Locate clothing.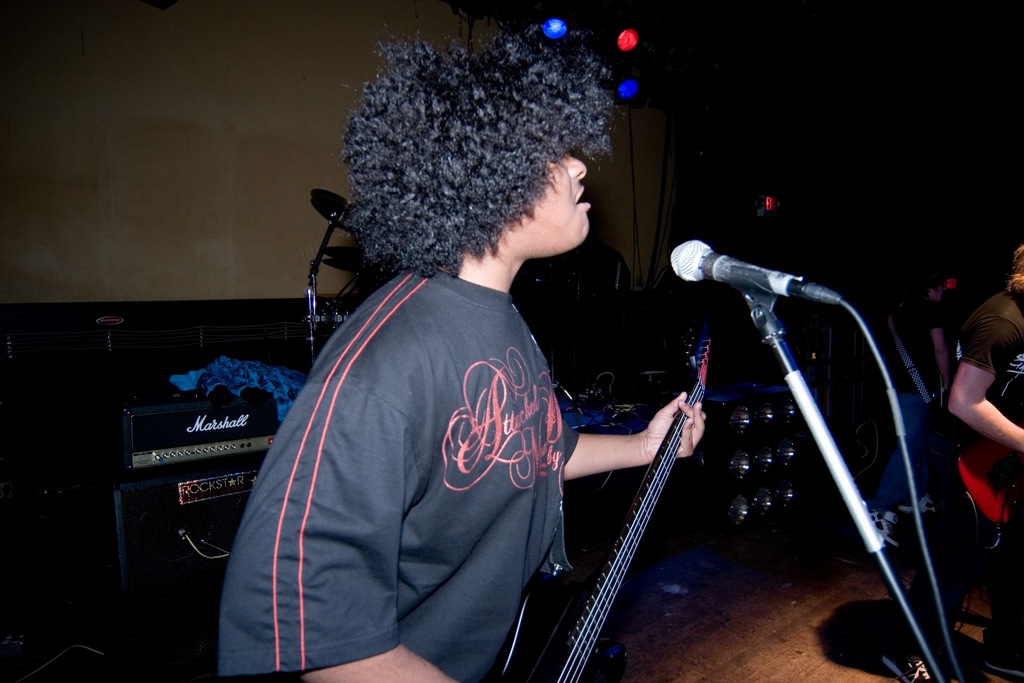
Bounding box: pyautogui.locateOnScreen(212, 256, 593, 682).
